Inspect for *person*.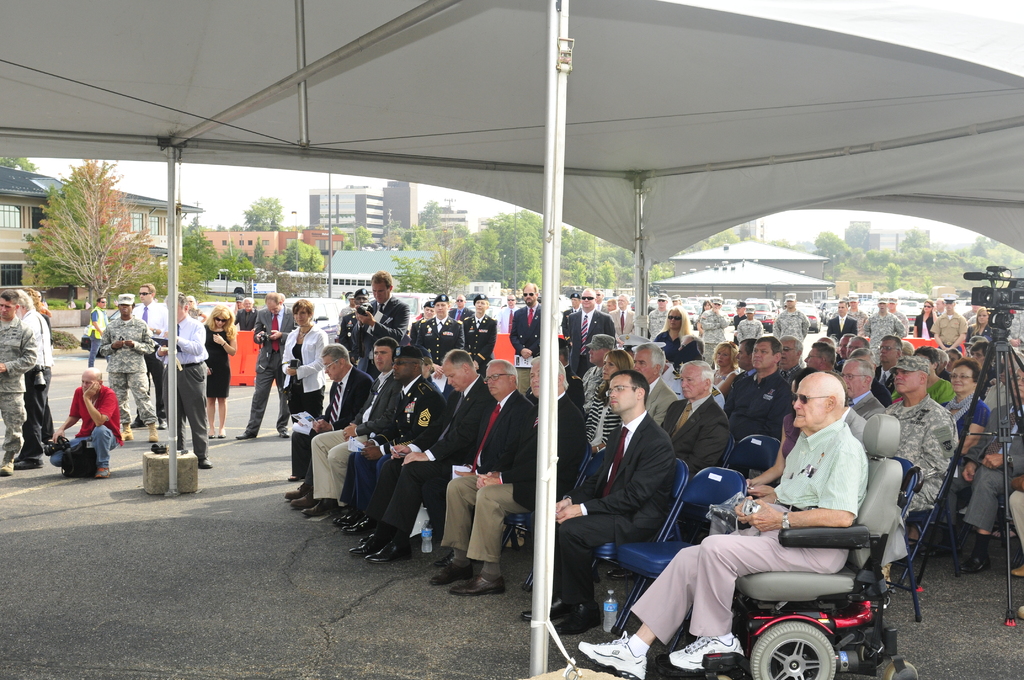
Inspection: x1=350, y1=264, x2=410, y2=380.
